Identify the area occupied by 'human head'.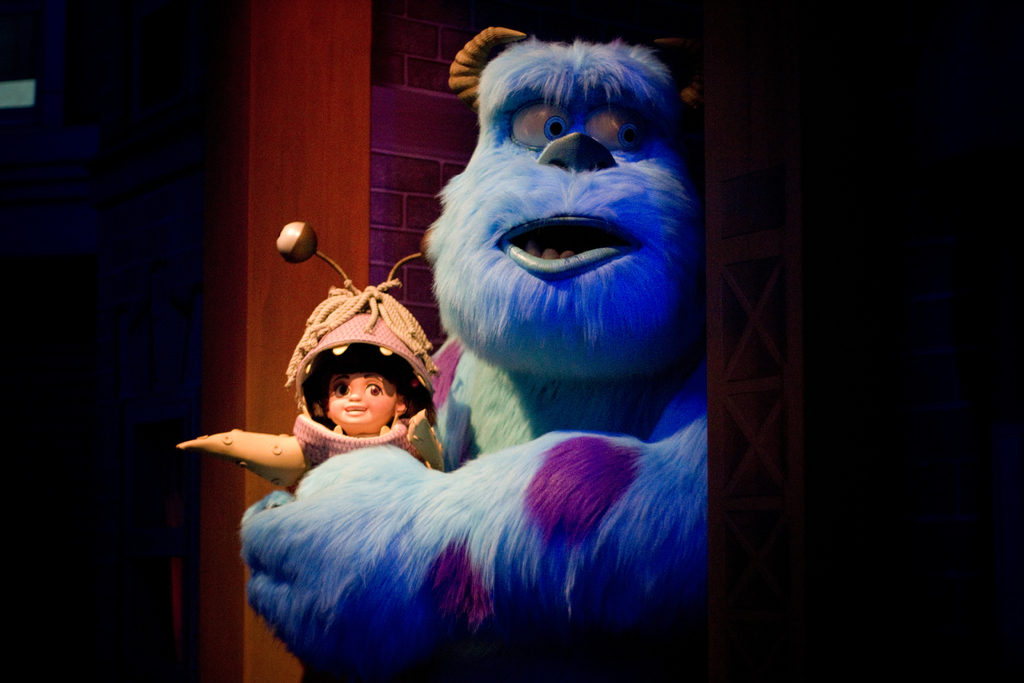
Area: [x1=328, y1=367, x2=408, y2=429].
